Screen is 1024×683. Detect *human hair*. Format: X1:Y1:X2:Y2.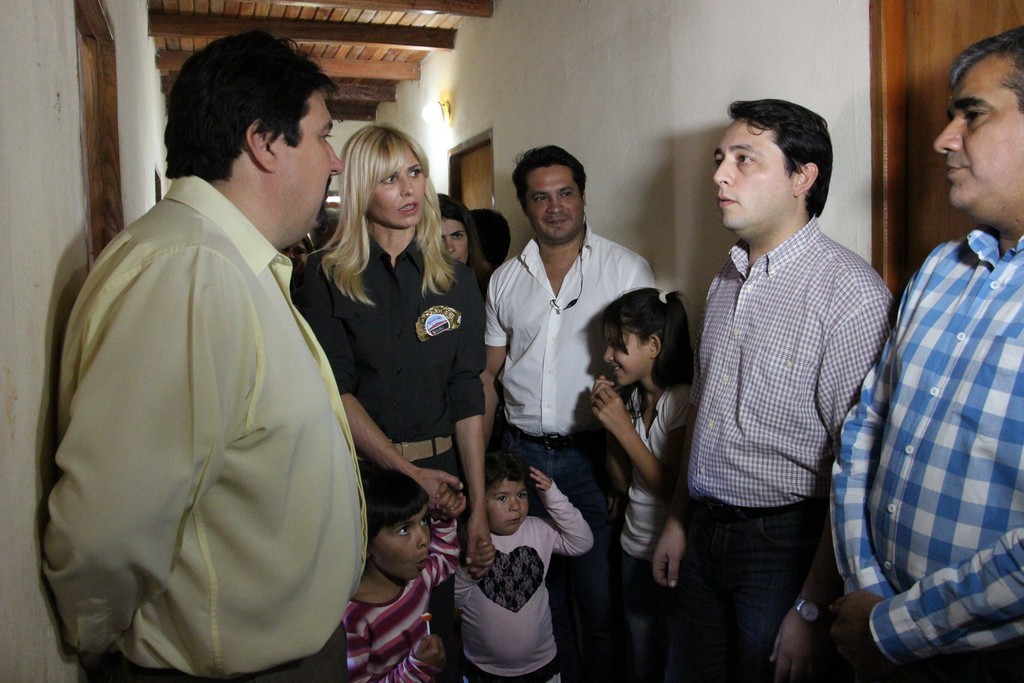
950:29:1023:110.
